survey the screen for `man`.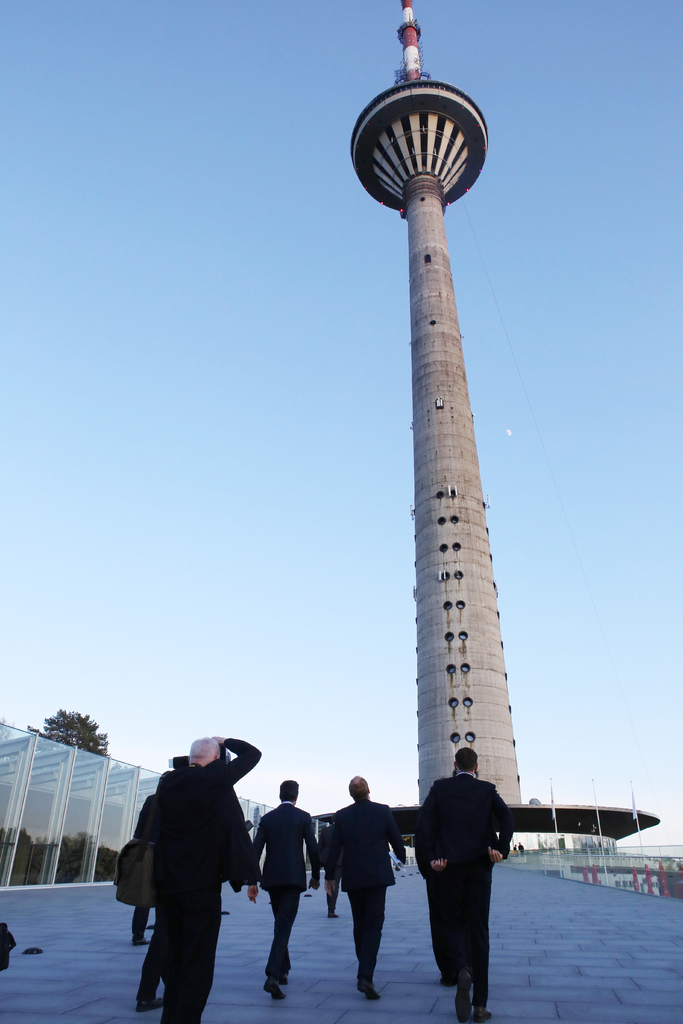
Survey found: bbox=[127, 760, 167, 952].
